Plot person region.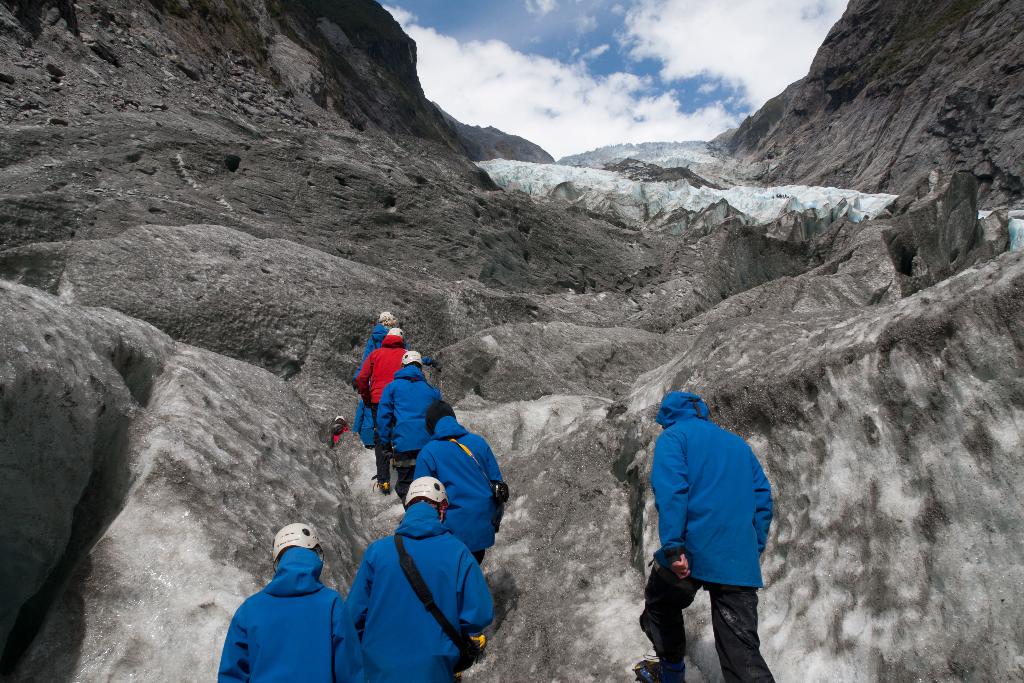
Plotted at [x1=408, y1=399, x2=519, y2=556].
